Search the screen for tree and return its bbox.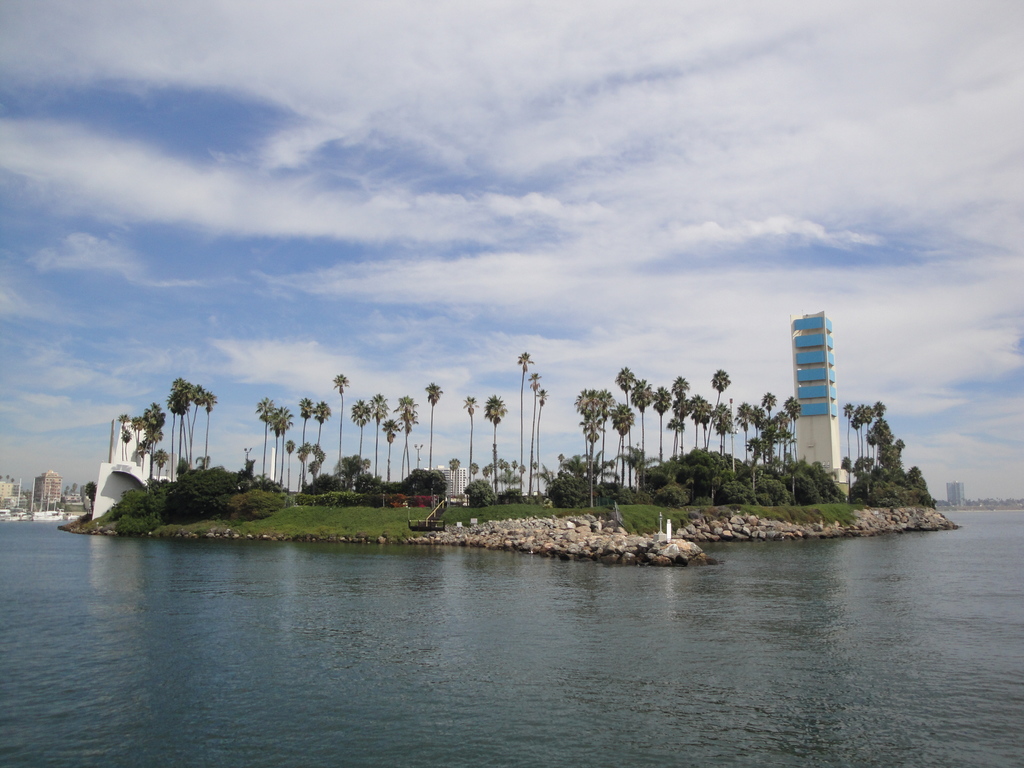
Found: x1=740, y1=401, x2=761, y2=463.
